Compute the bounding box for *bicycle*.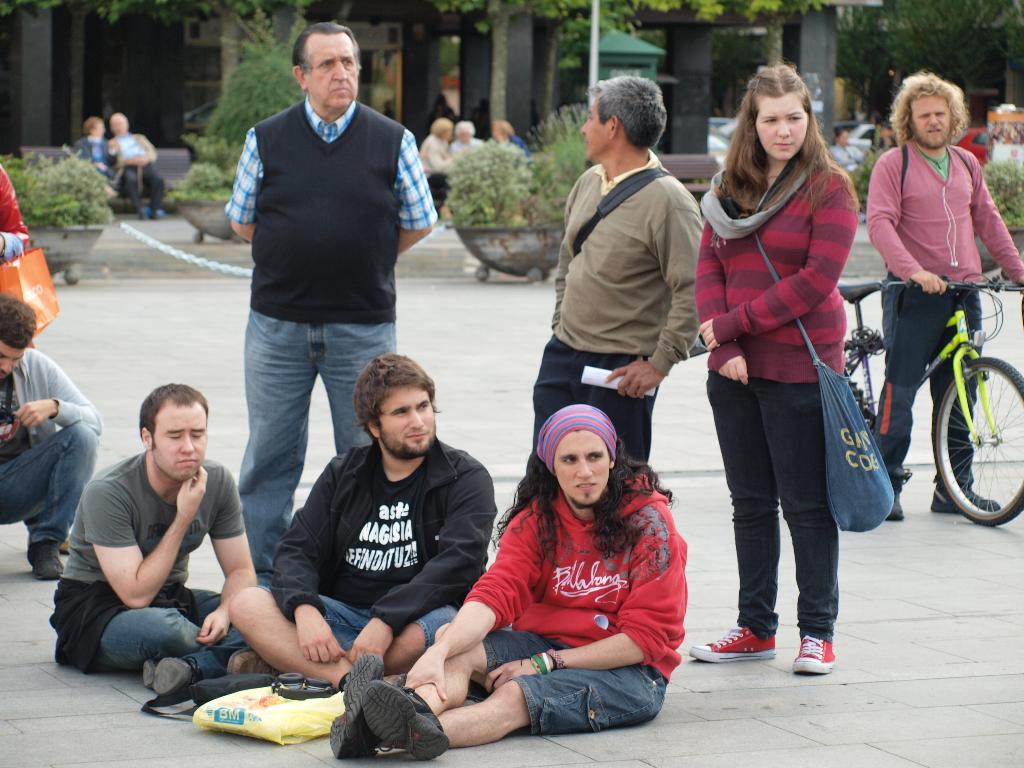
detection(872, 246, 1012, 527).
